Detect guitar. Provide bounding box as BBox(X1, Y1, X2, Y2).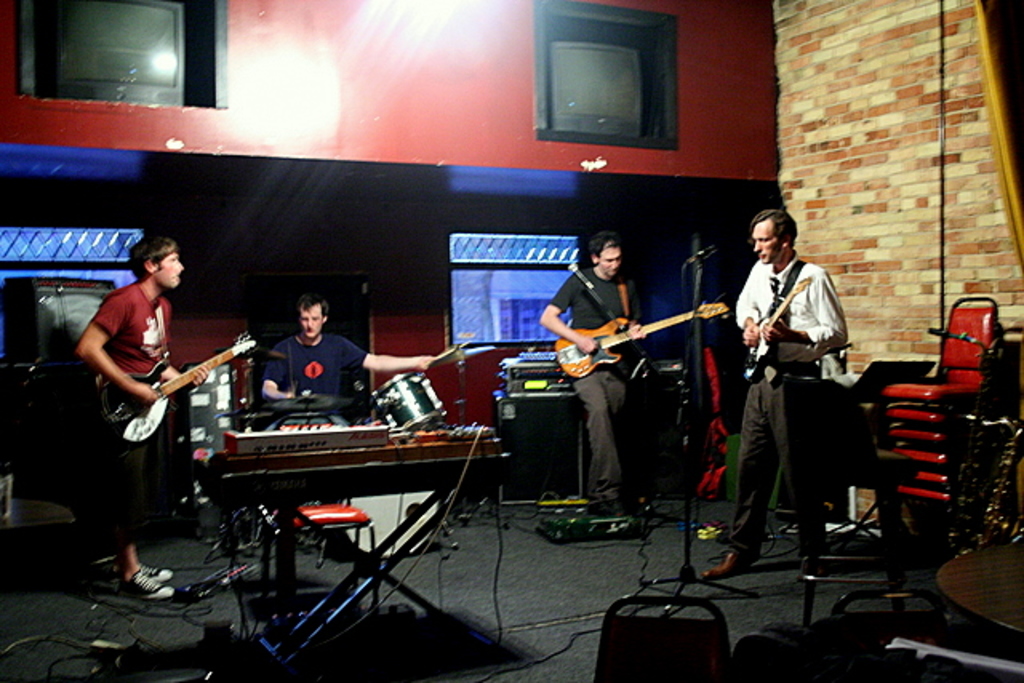
BBox(739, 274, 811, 384).
